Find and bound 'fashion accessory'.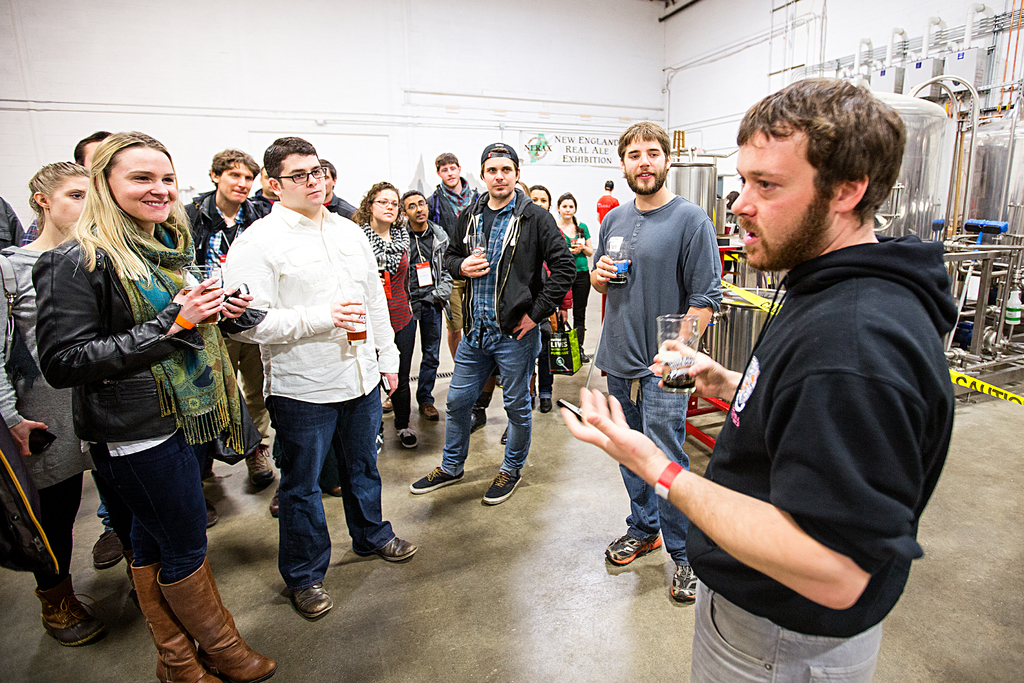
Bound: <box>0,252,60,572</box>.
